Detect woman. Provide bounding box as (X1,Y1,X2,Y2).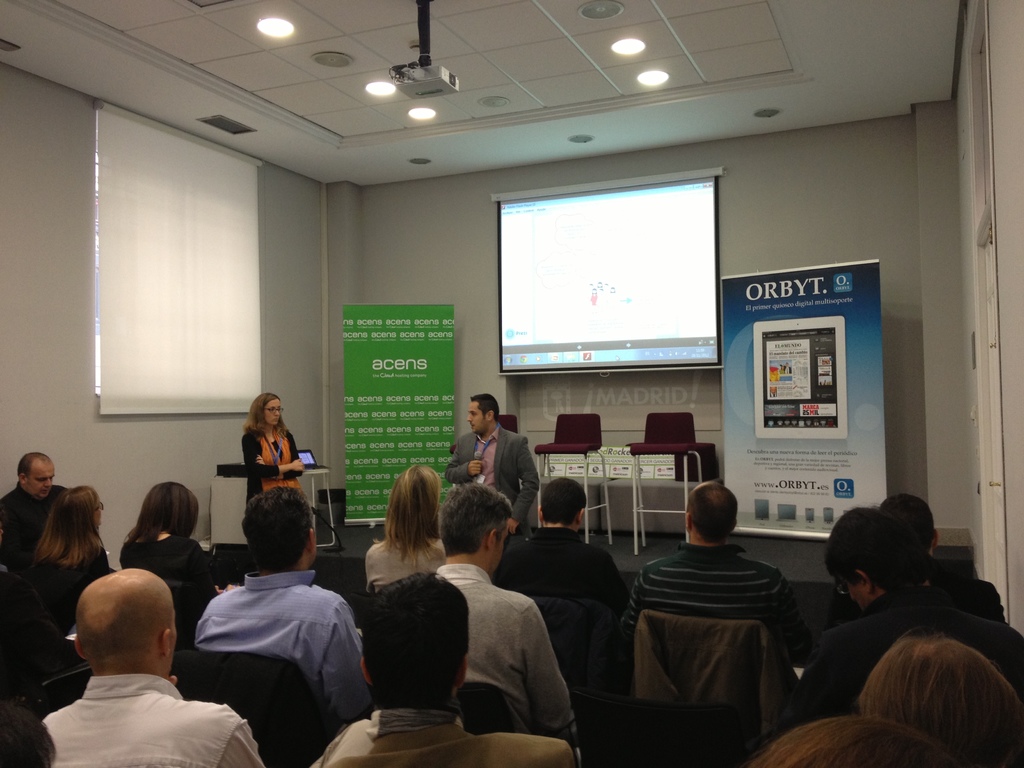
(356,459,460,584).
